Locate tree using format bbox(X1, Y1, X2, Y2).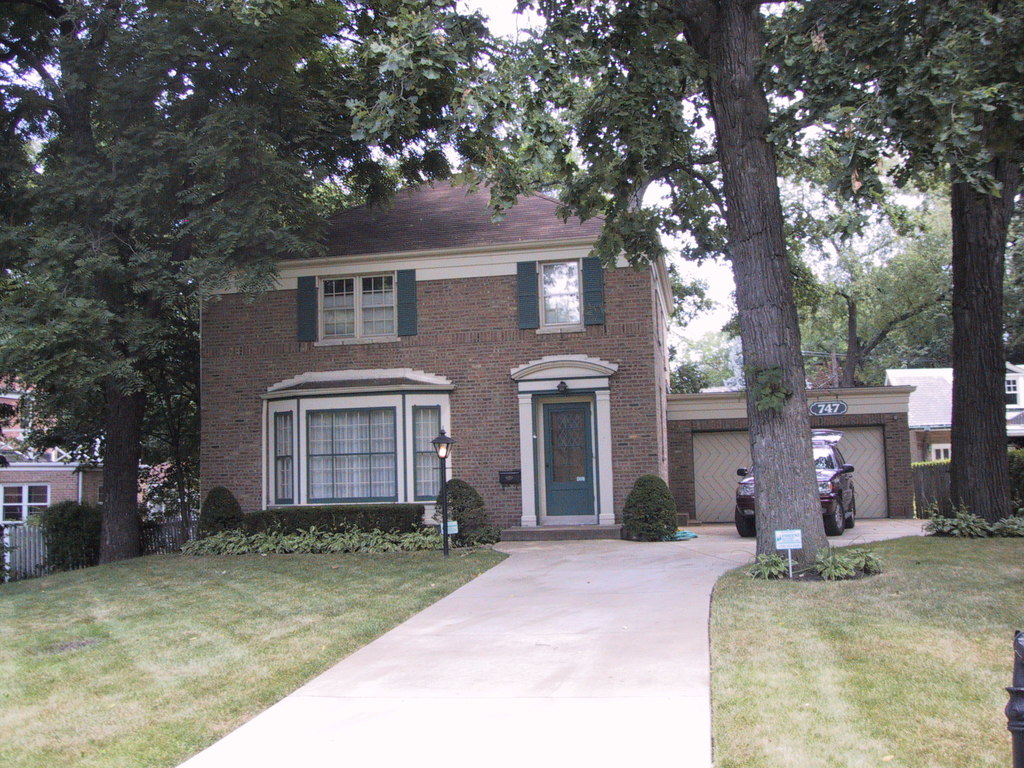
bbox(664, 249, 744, 393).
